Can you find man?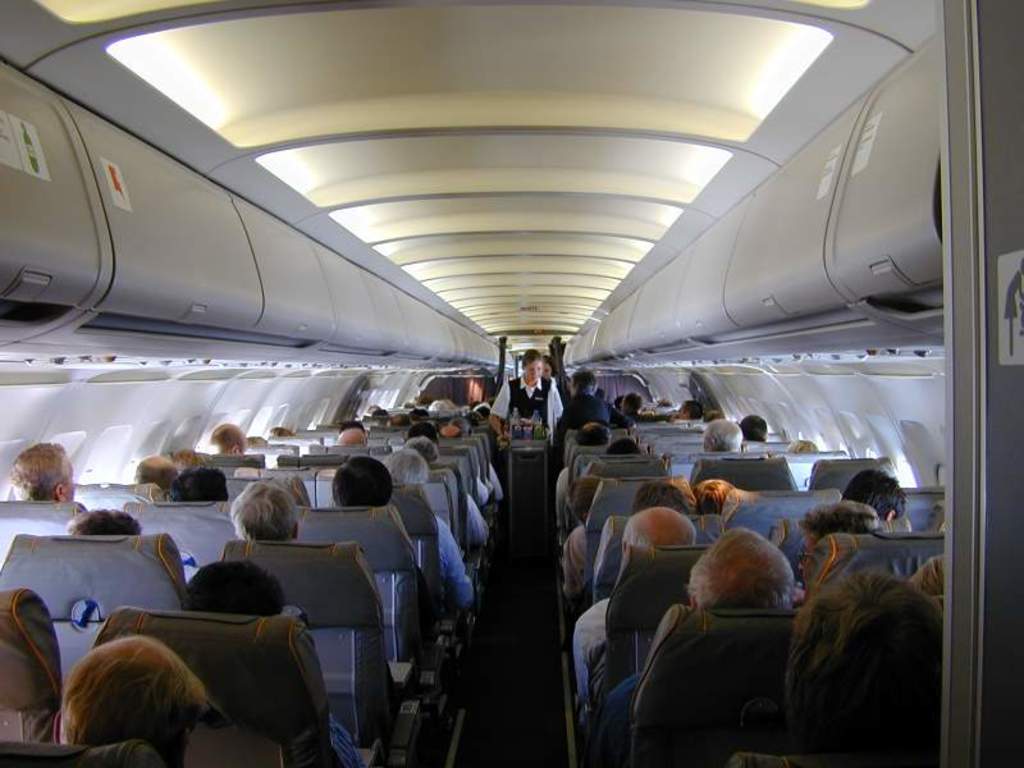
Yes, bounding box: x1=668 y1=398 x2=696 y2=416.
